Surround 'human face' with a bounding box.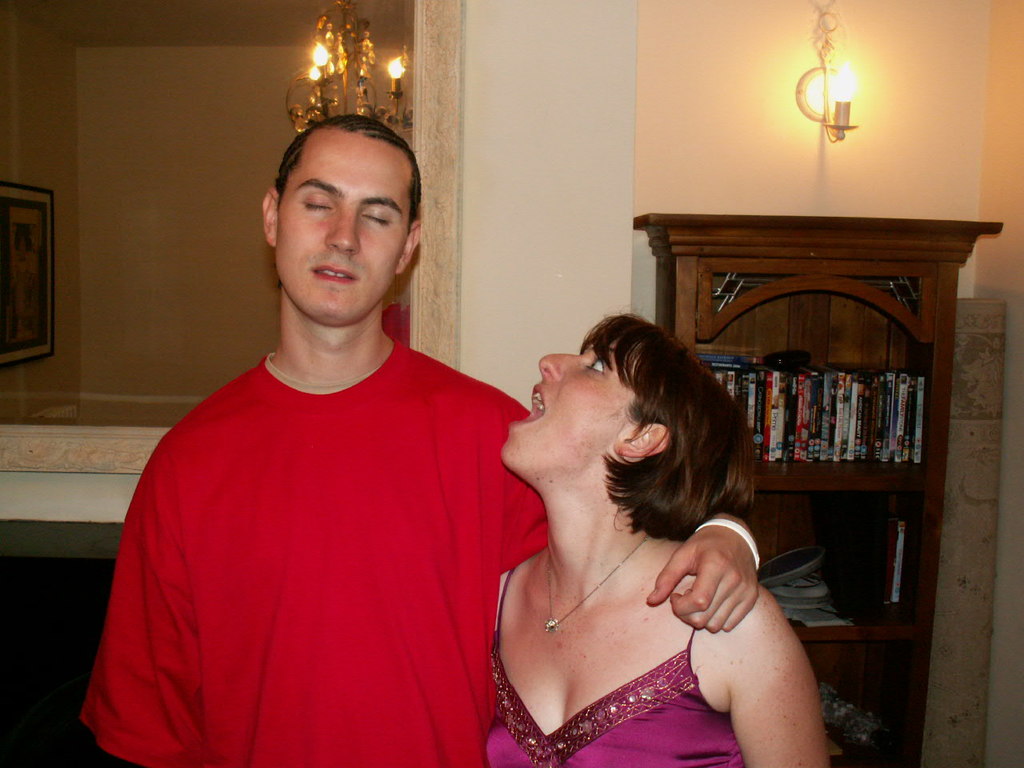
[502,333,636,469].
